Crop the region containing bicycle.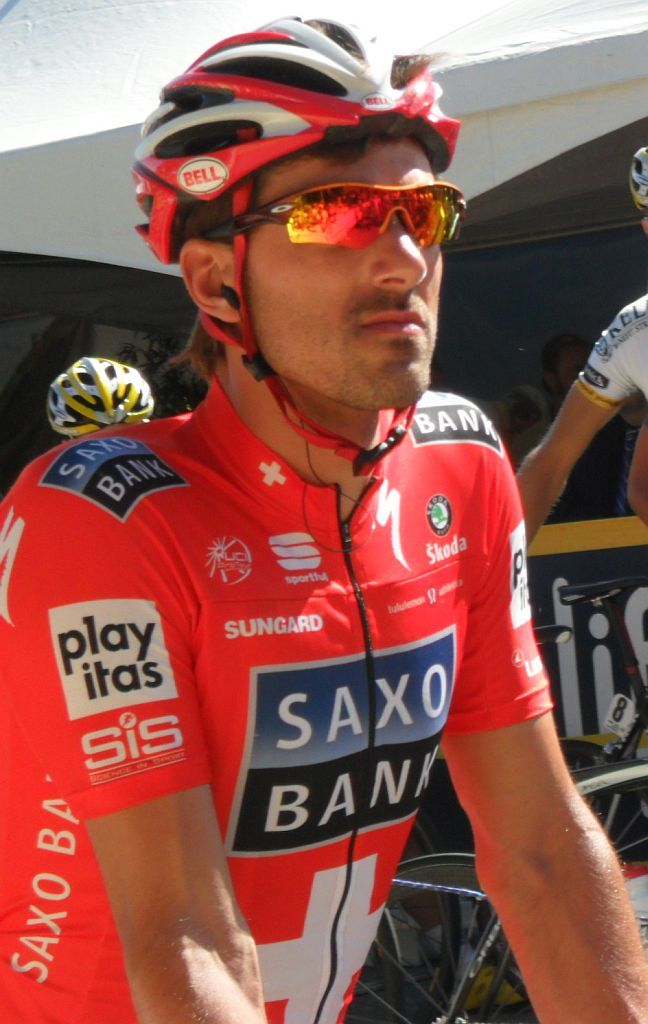
Crop region: left=345, top=806, right=462, bottom=1023.
